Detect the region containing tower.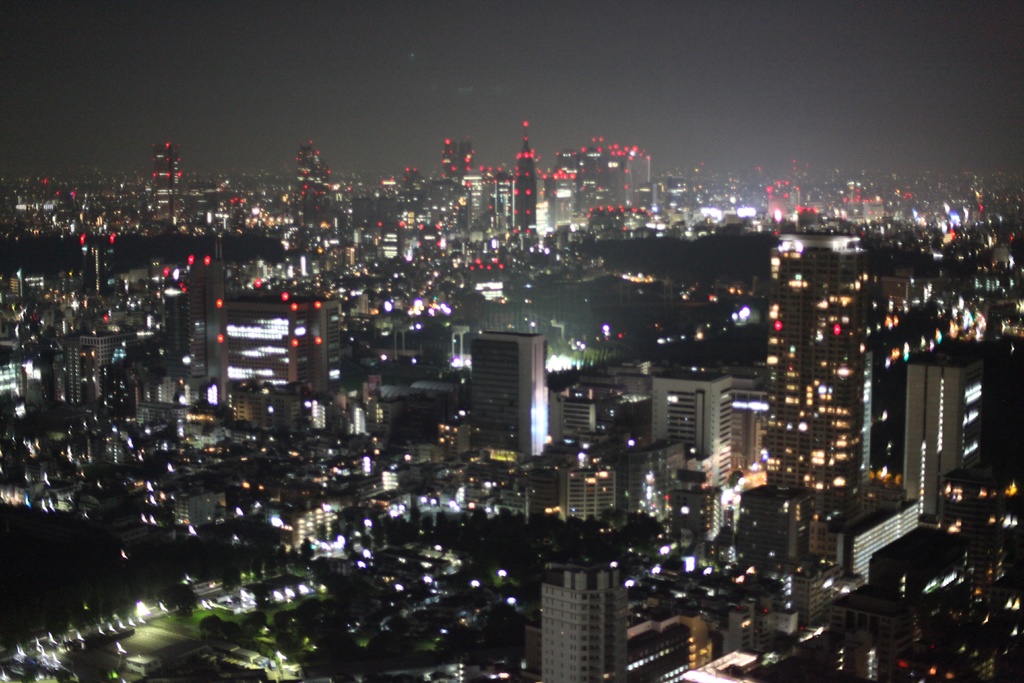
<box>525,549,647,670</box>.
